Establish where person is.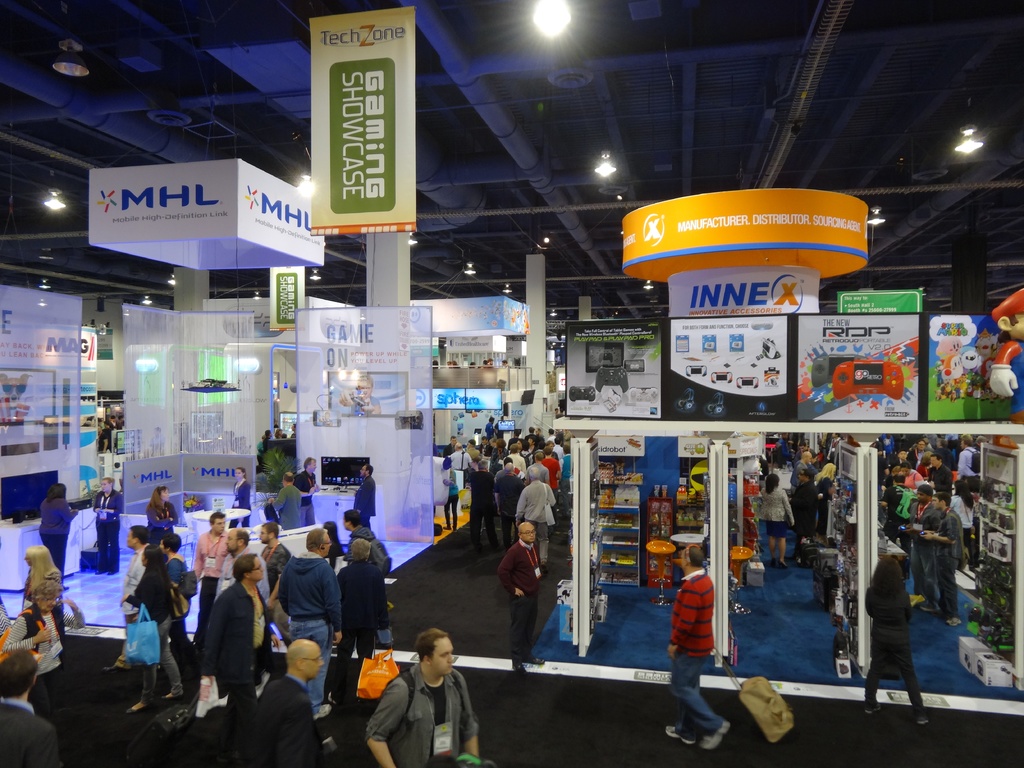
Established at region(90, 474, 125, 577).
